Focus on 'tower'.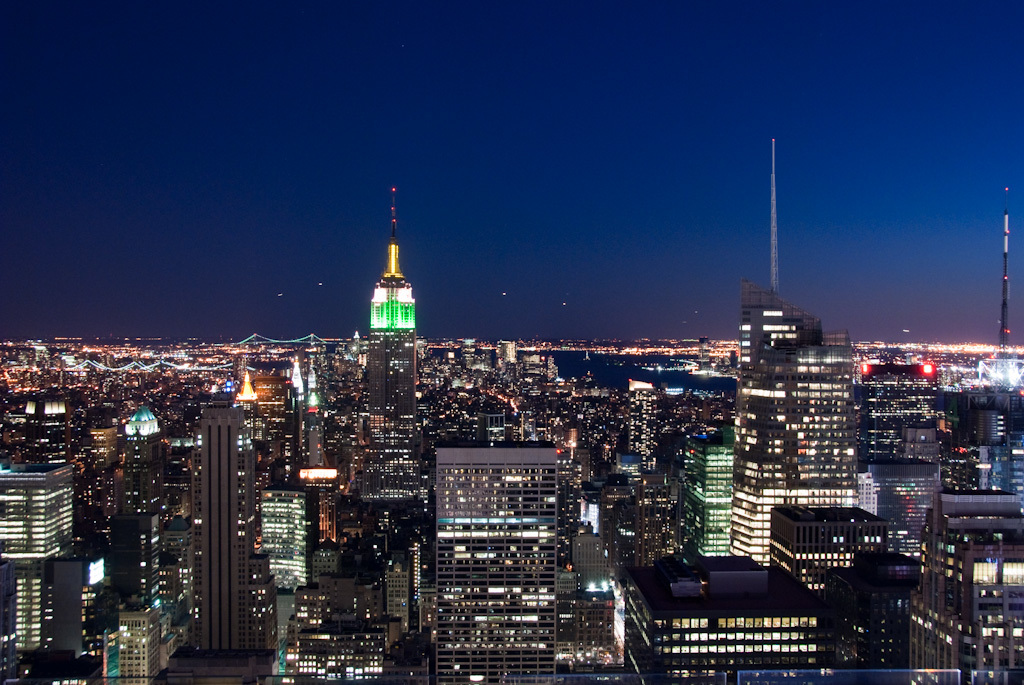
Focused at [left=854, top=446, right=941, bottom=563].
